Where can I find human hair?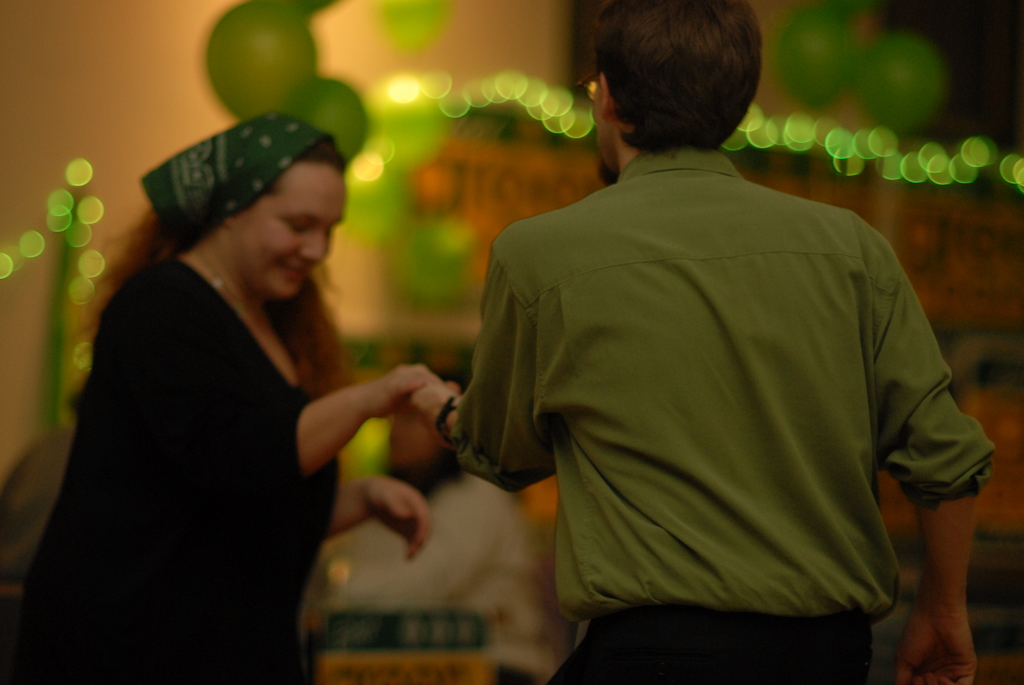
You can find it at (64,136,354,406).
